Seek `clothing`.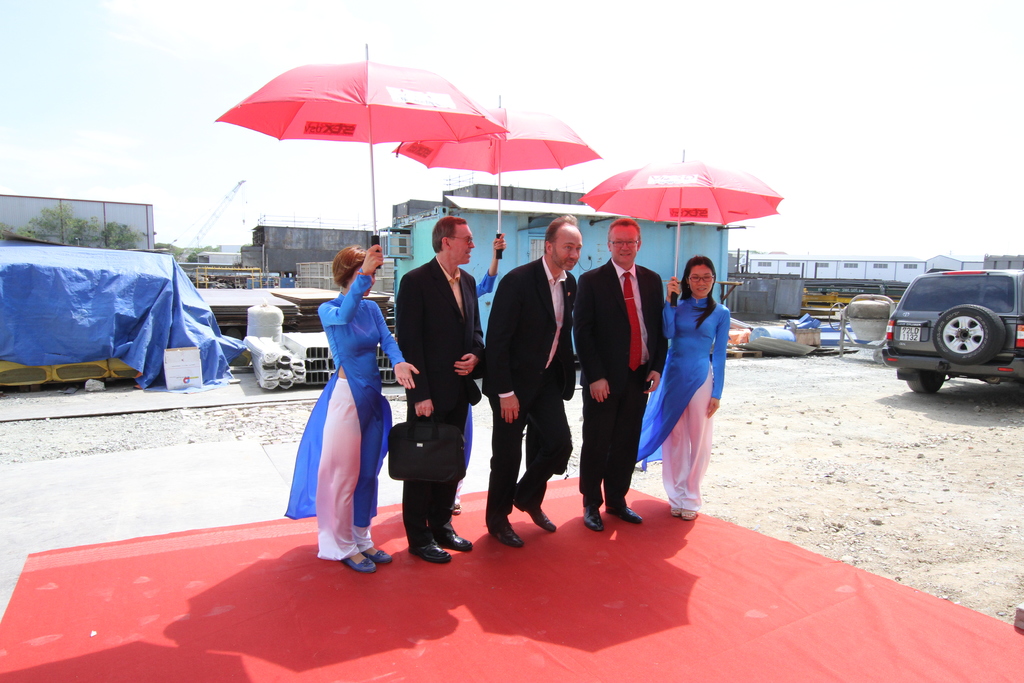
[383, 258, 483, 528].
